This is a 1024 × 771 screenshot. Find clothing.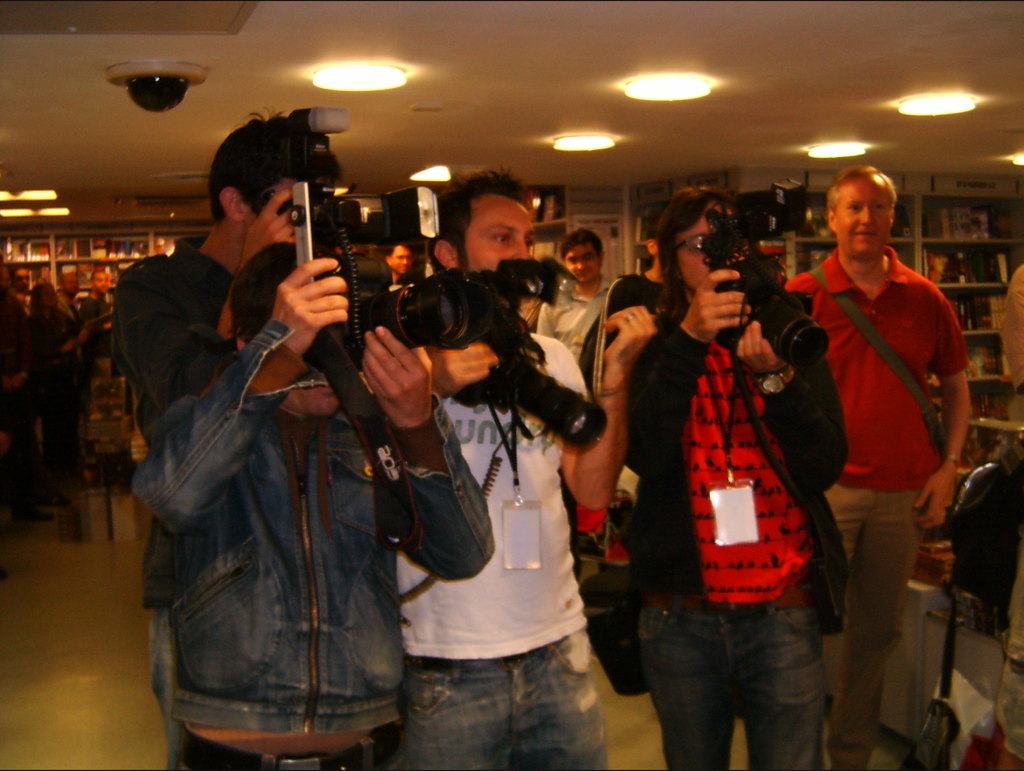
Bounding box: crop(534, 273, 615, 362).
